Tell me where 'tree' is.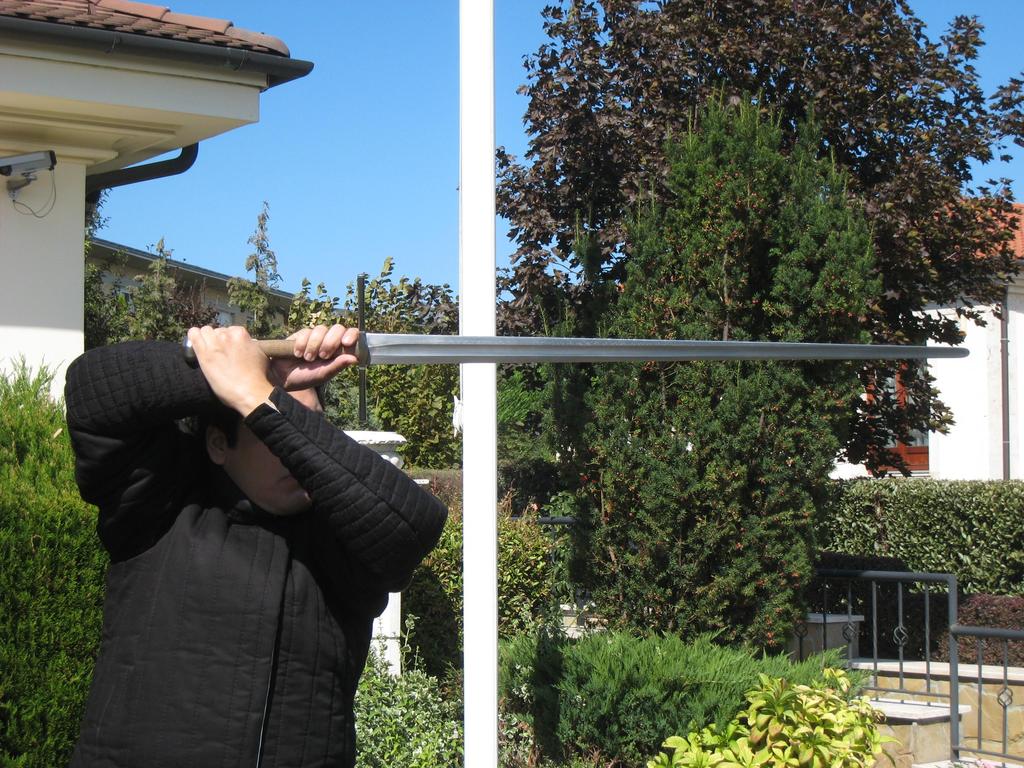
'tree' is at {"left": 0, "top": 182, "right": 456, "bottom": 767}.
